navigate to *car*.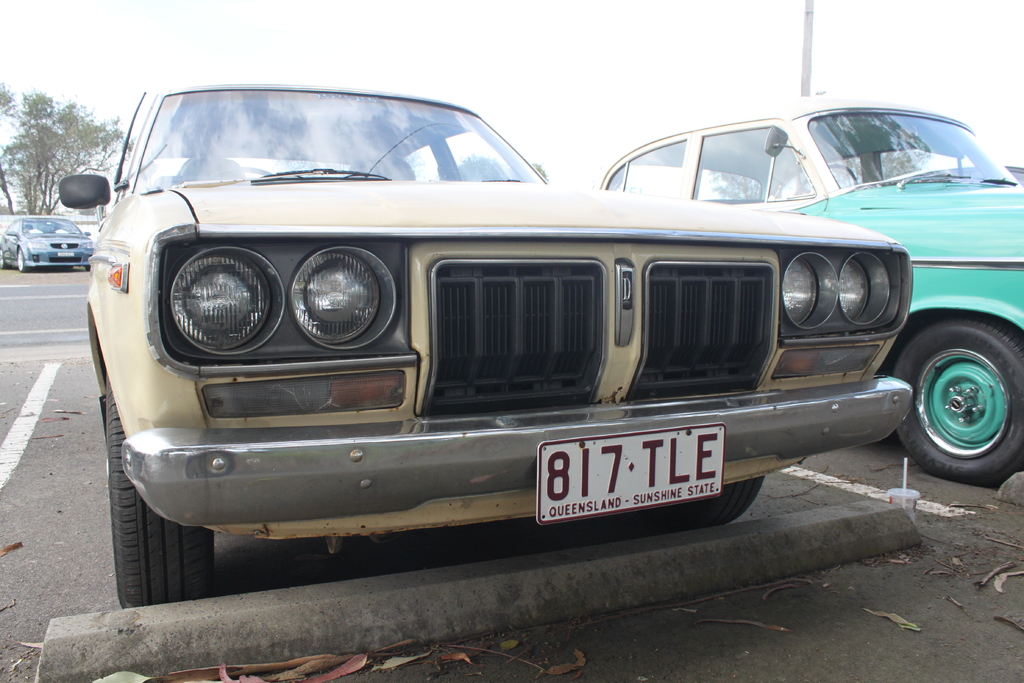
Navigation target: 72 78 972 580.
